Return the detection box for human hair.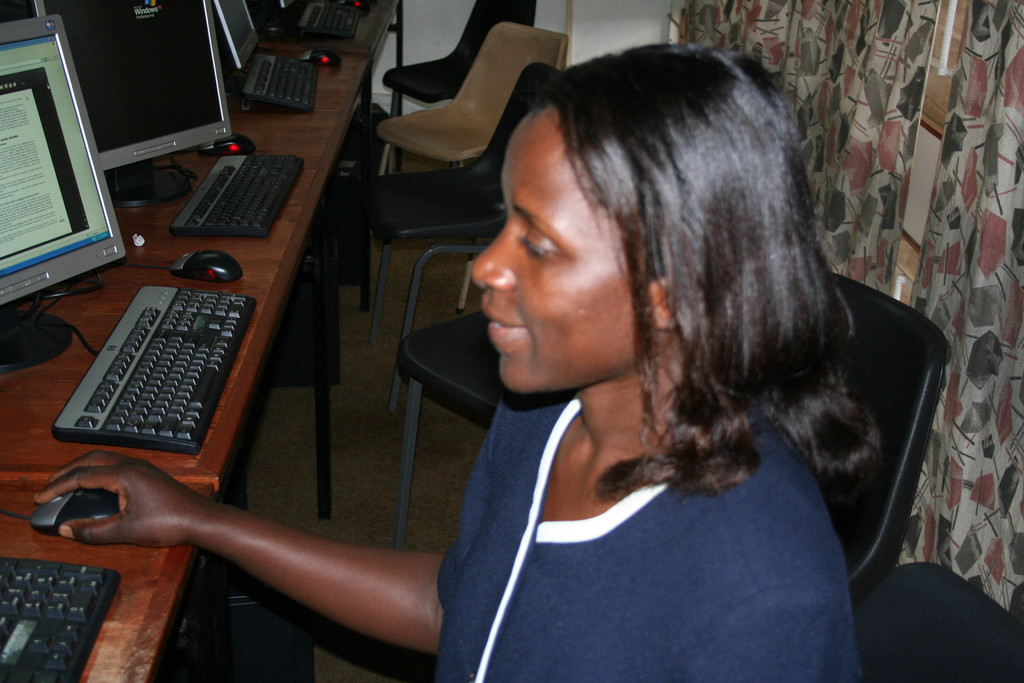
<bbox>532, 38, 891, 487</bbox>.
